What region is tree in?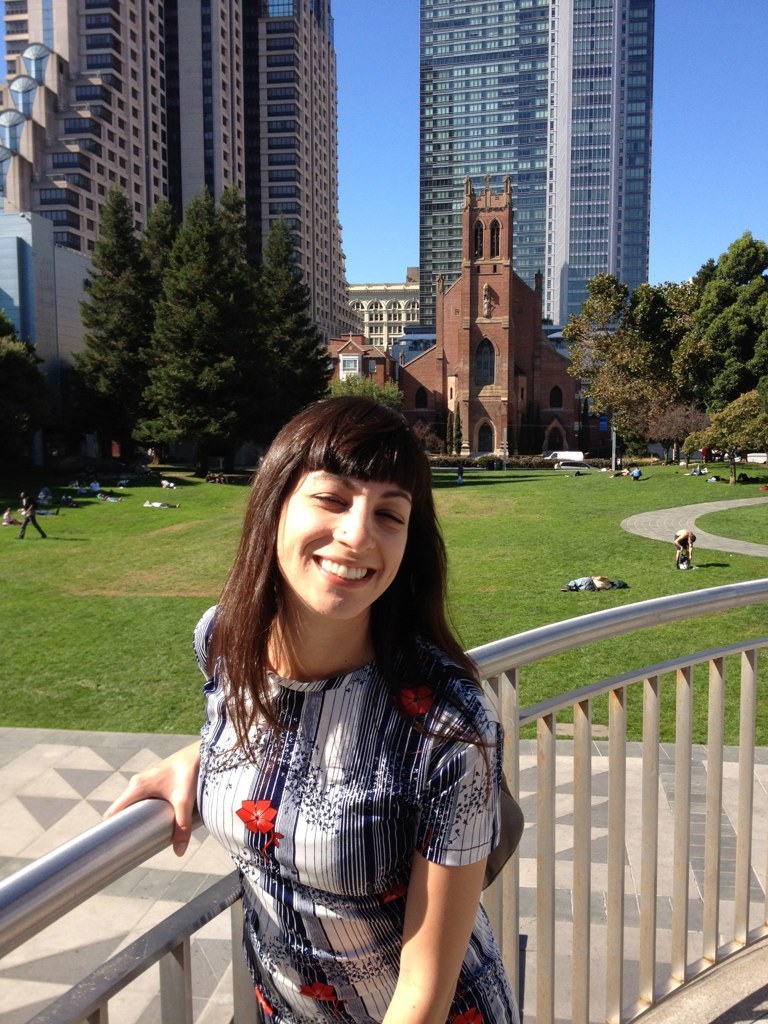
561,228,767,463.
